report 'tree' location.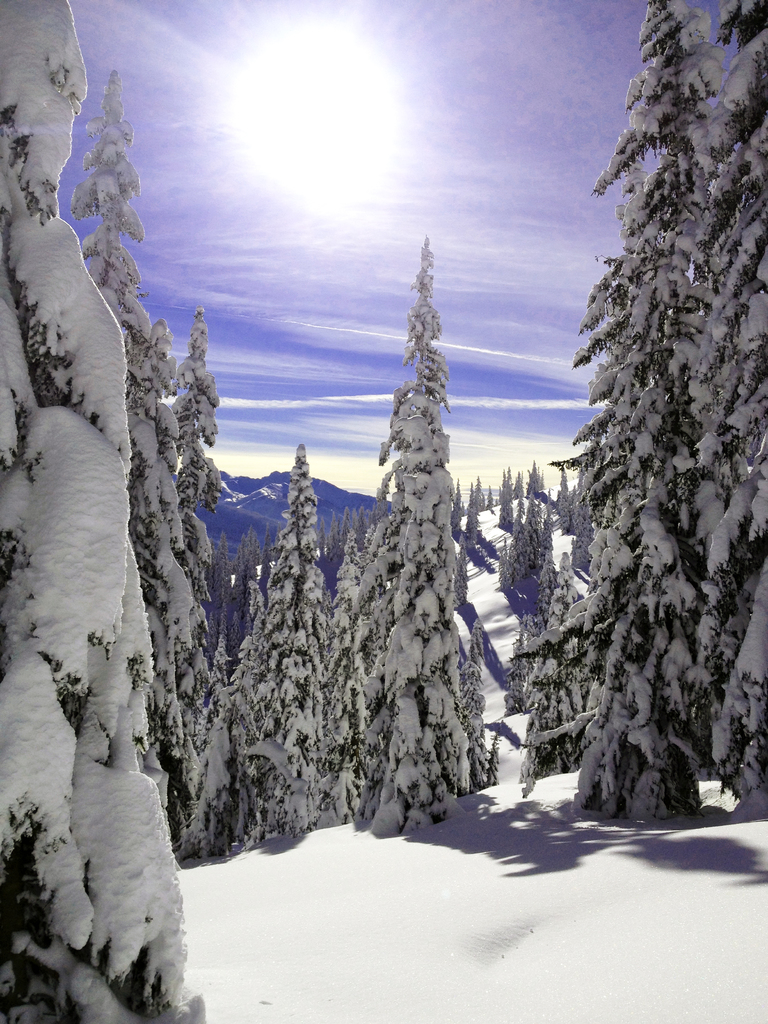
Report: bbox=(329, 536, 360, 657).
